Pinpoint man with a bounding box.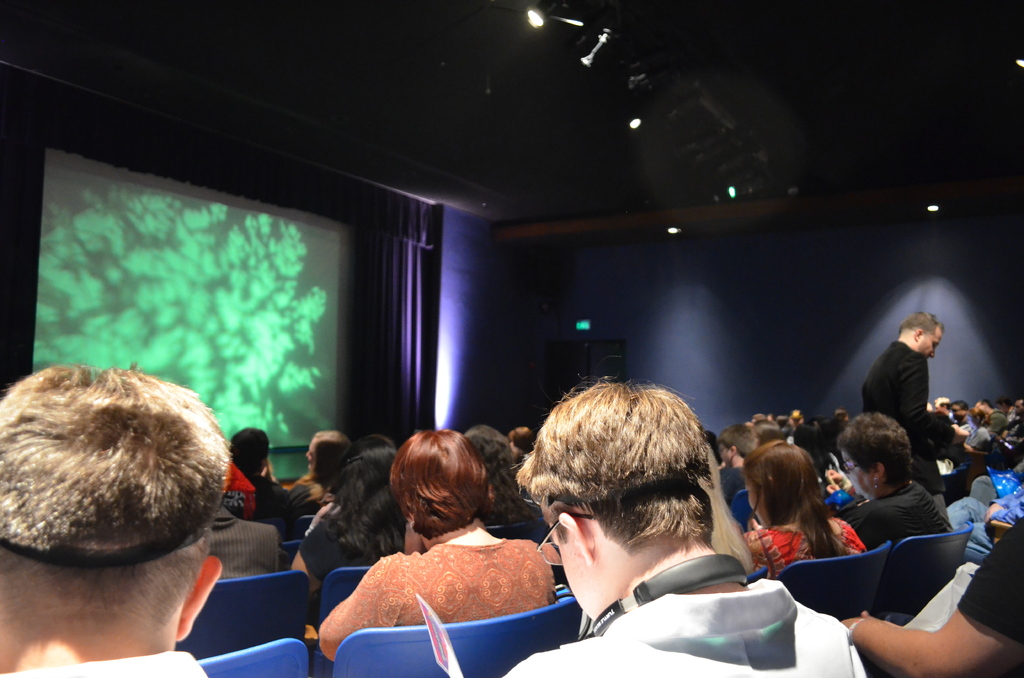
box=[207, 497, 284, 576].
